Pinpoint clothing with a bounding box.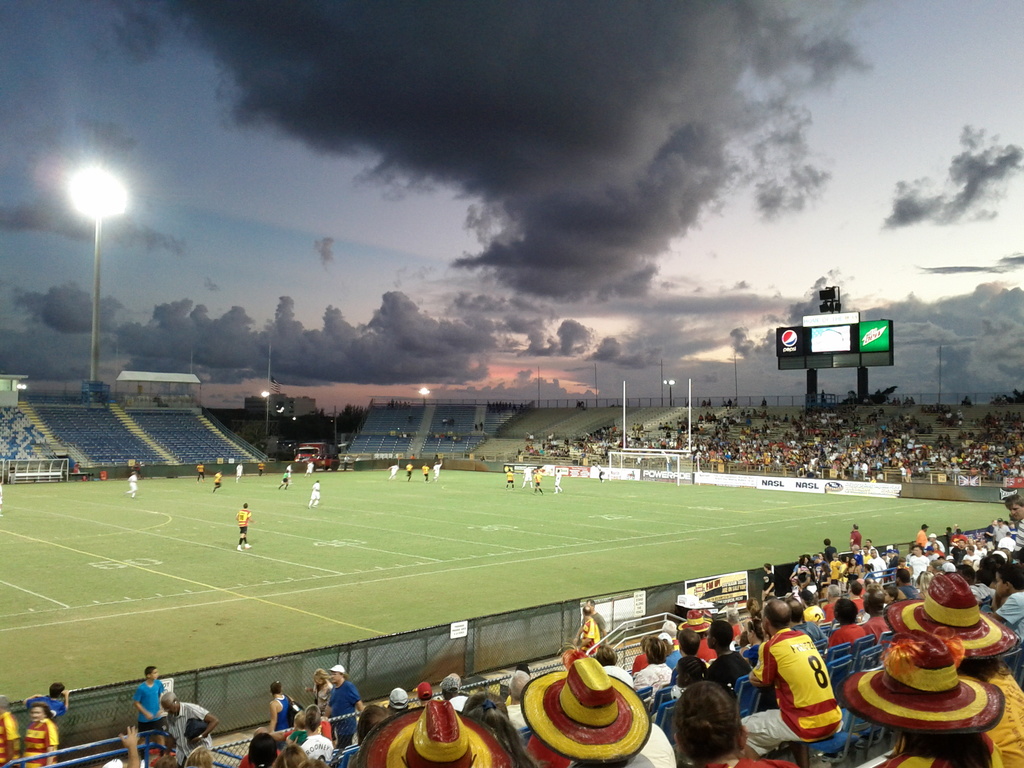
select_region(605, 664, 630, 687).
